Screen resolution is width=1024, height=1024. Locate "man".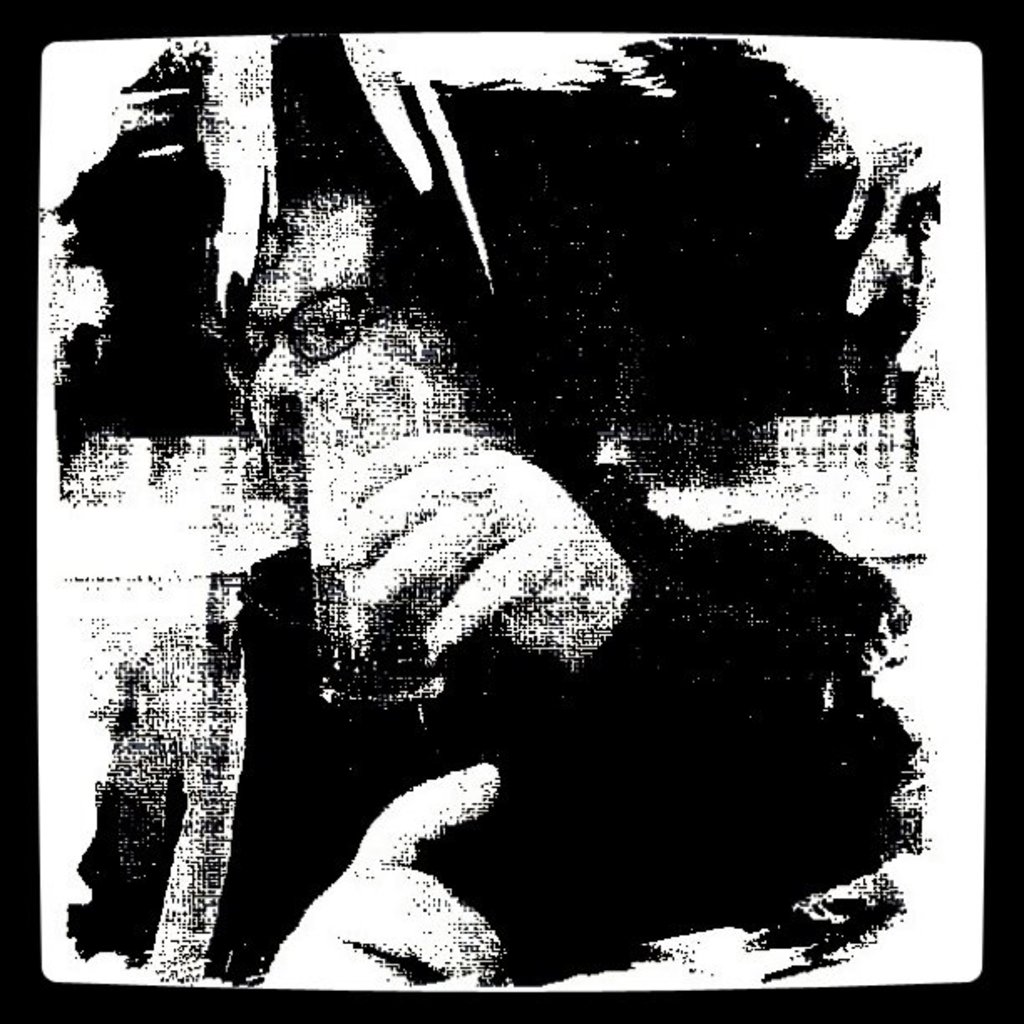
region(70, 154, 920, 989).
